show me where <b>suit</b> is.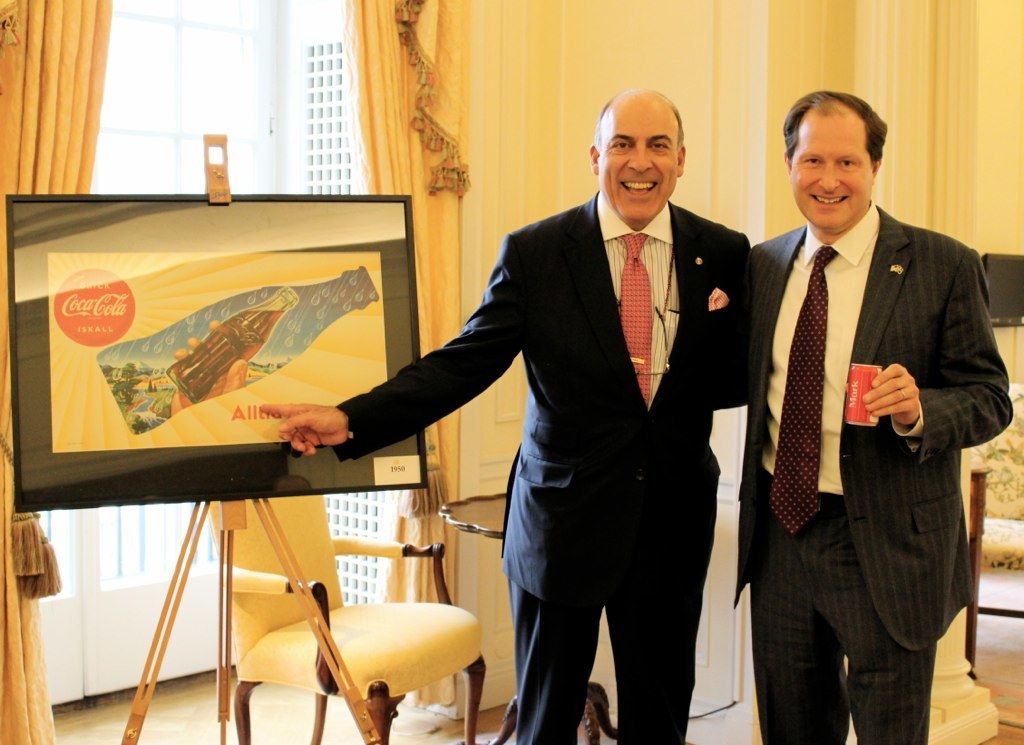
<b>suit</b> is at x1=743 y1=77 x2=1008 y2=744.
